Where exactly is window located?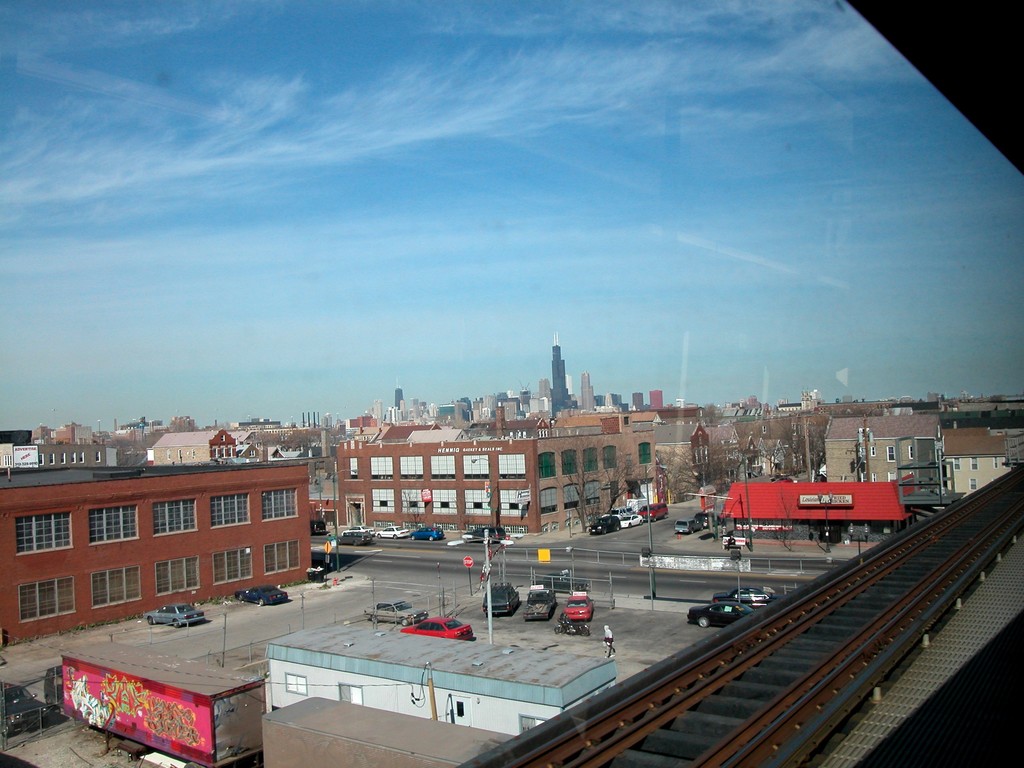
Its bounding box is bbox(500, 456, 525, 474).
